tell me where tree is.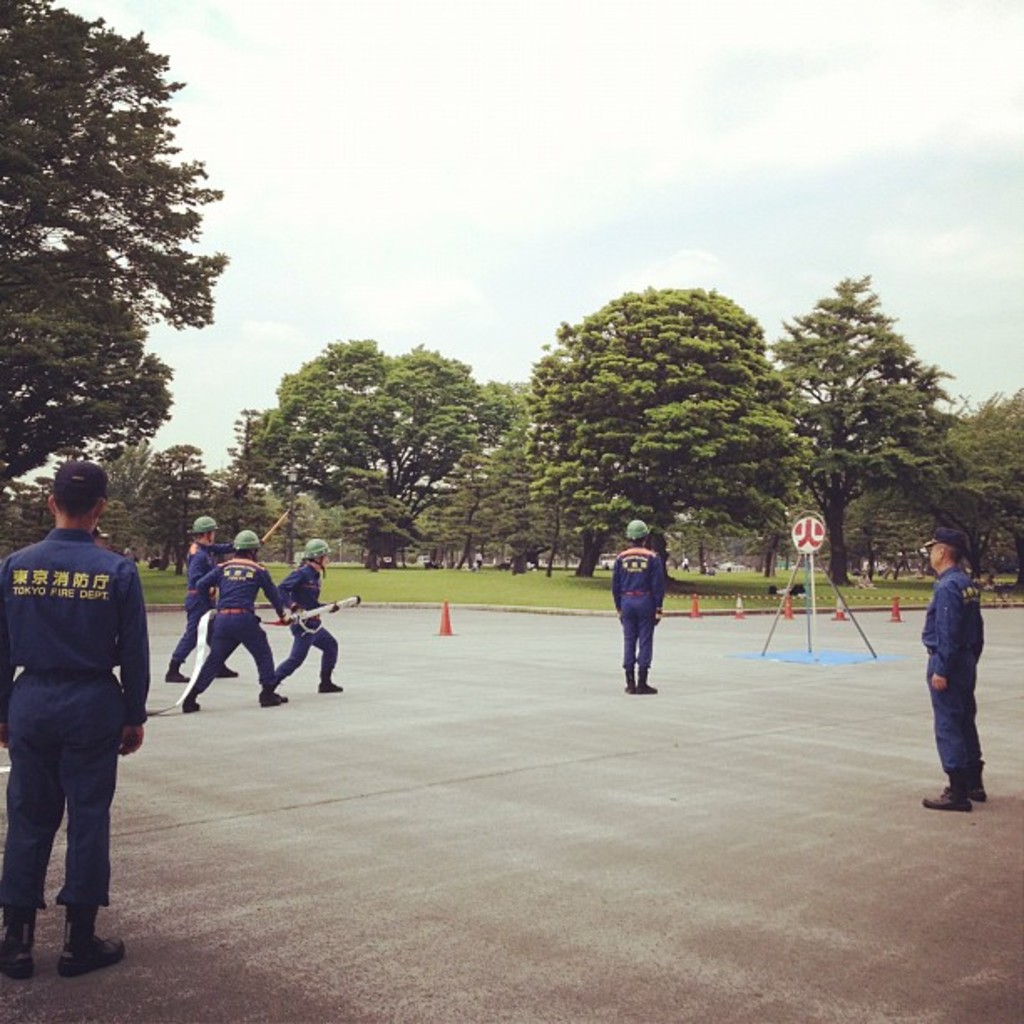
tree is at x1=740 y1=266 x2=962 y2=579.
